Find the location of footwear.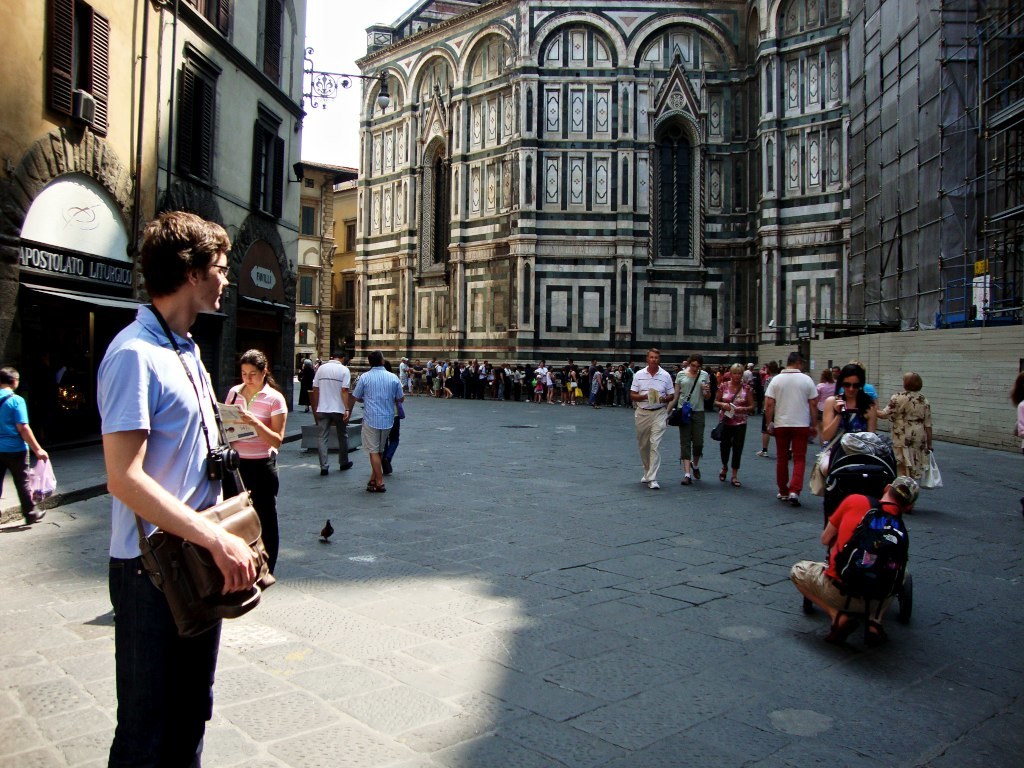
Location: detection(345, 463, 353, 471).
